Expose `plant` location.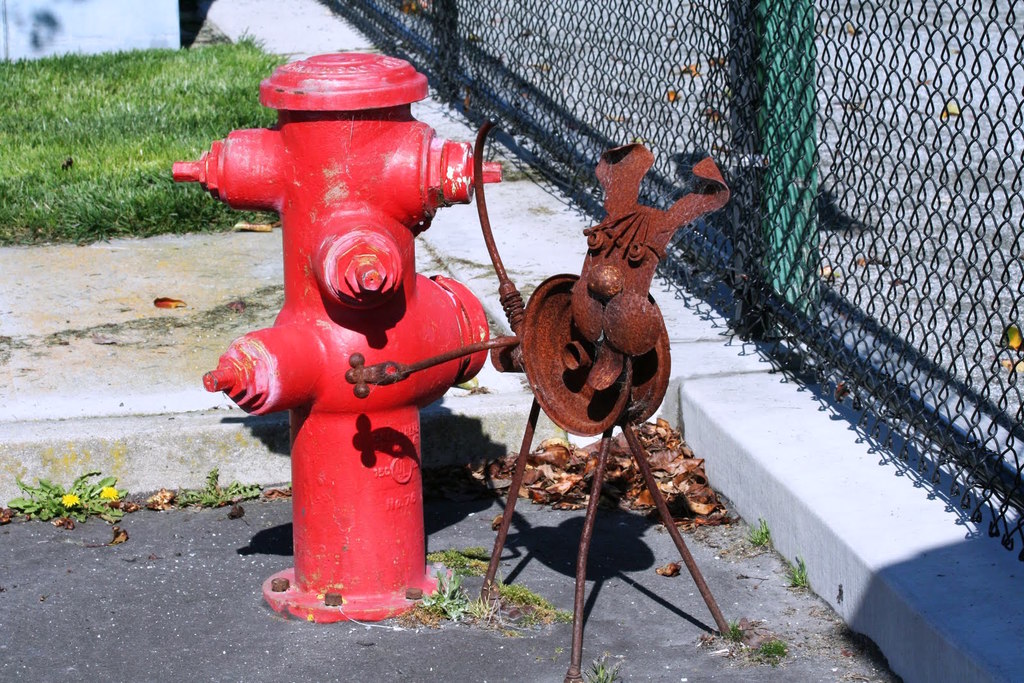
Exposed at <box>177,470,260,508</box>.
